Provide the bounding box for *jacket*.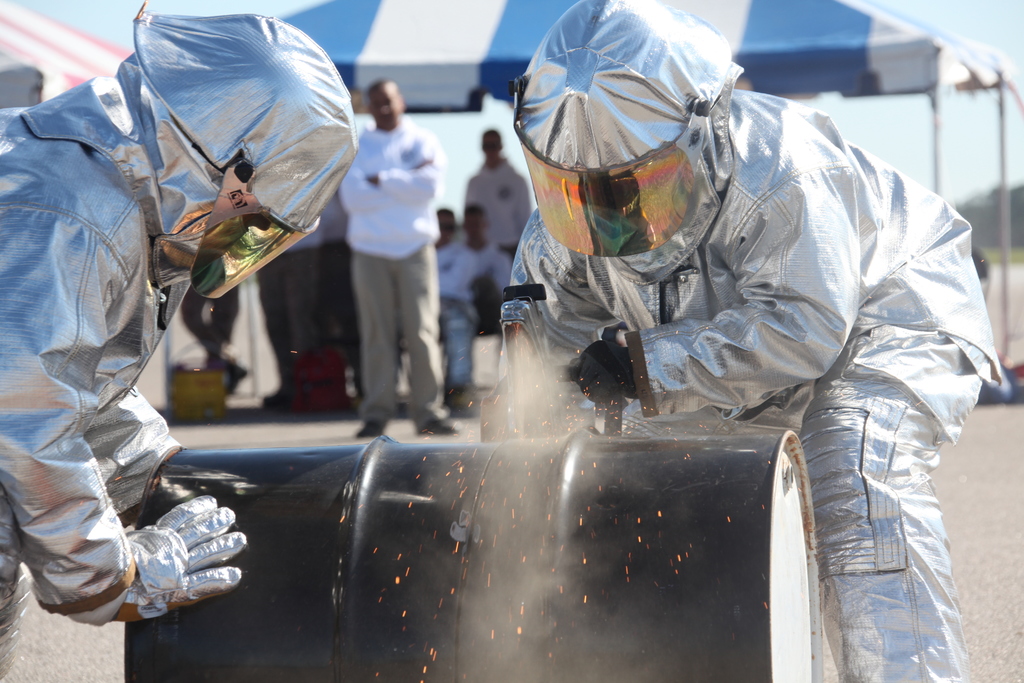
select_region(0, 52, 189, 594).
